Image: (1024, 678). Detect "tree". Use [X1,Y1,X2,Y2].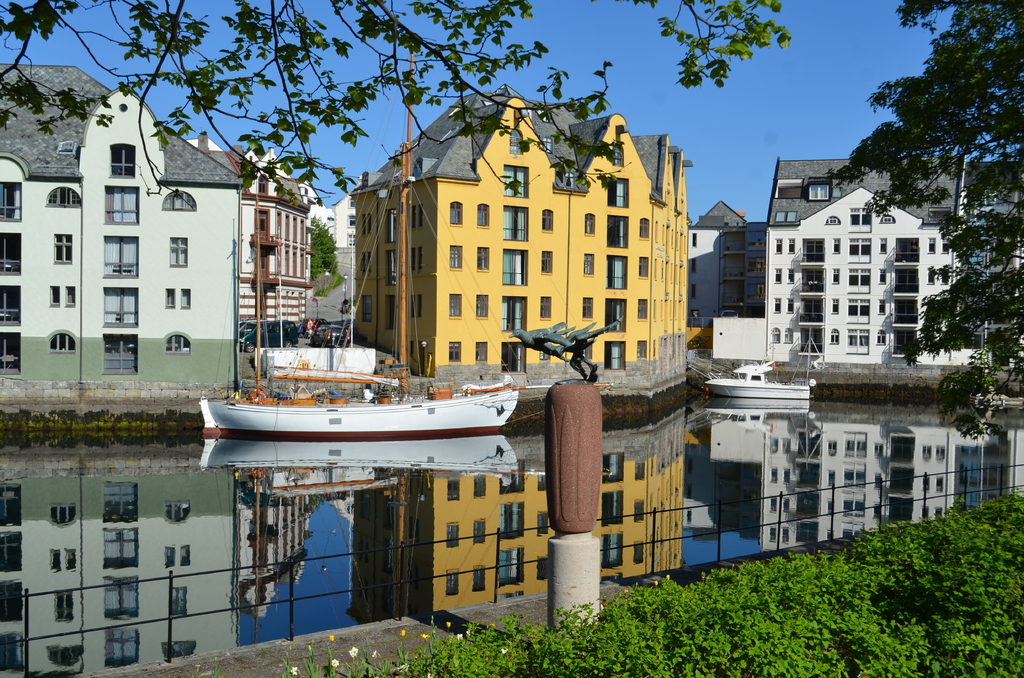
[842,33,1011,444].
